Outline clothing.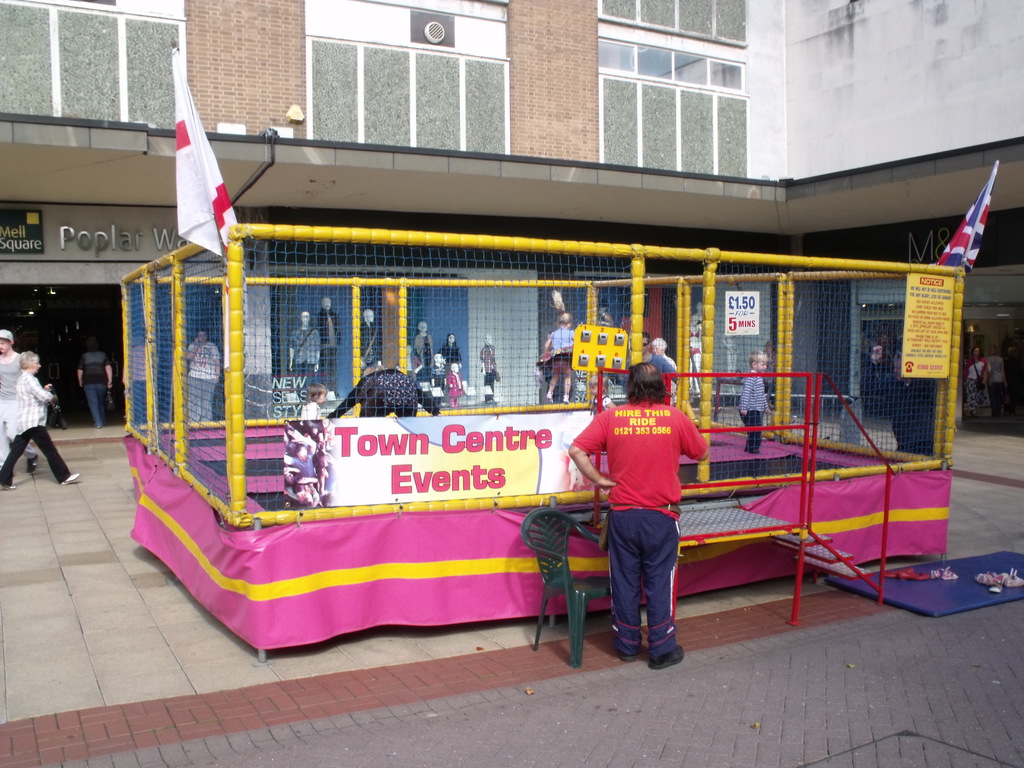
Outline: [185, 338, 222, 424].
